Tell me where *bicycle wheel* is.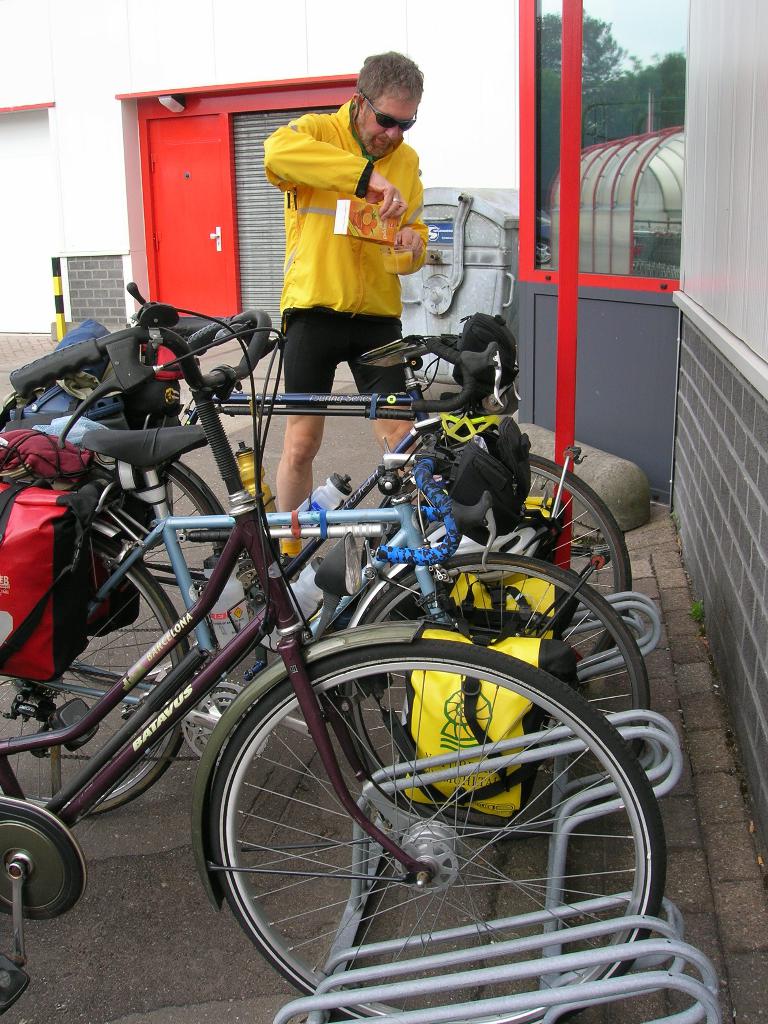
*bicycle wheel* is at x1=67, y1=461, x2=223, y2=684.
